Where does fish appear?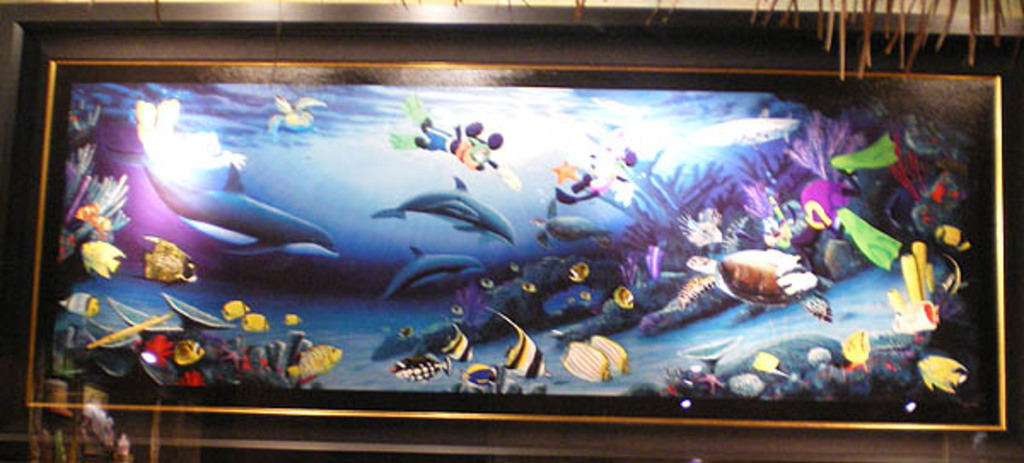
Appears at (left=137, top=161, right=343, bottom=263).
